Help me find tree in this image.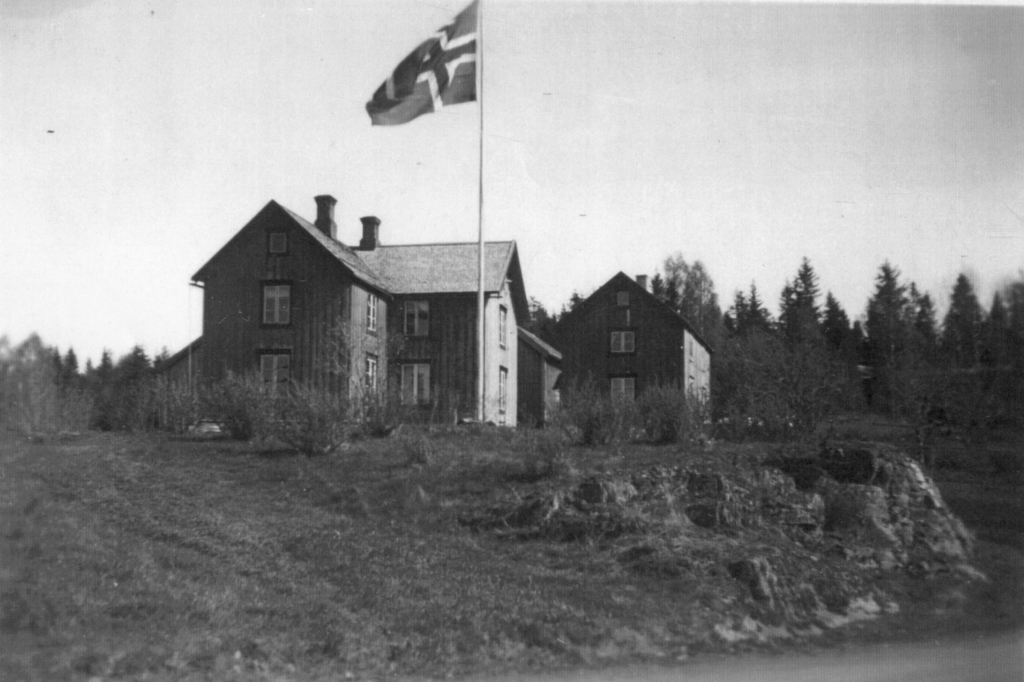
Found it: bbox=(781, 251, 824, 330).
